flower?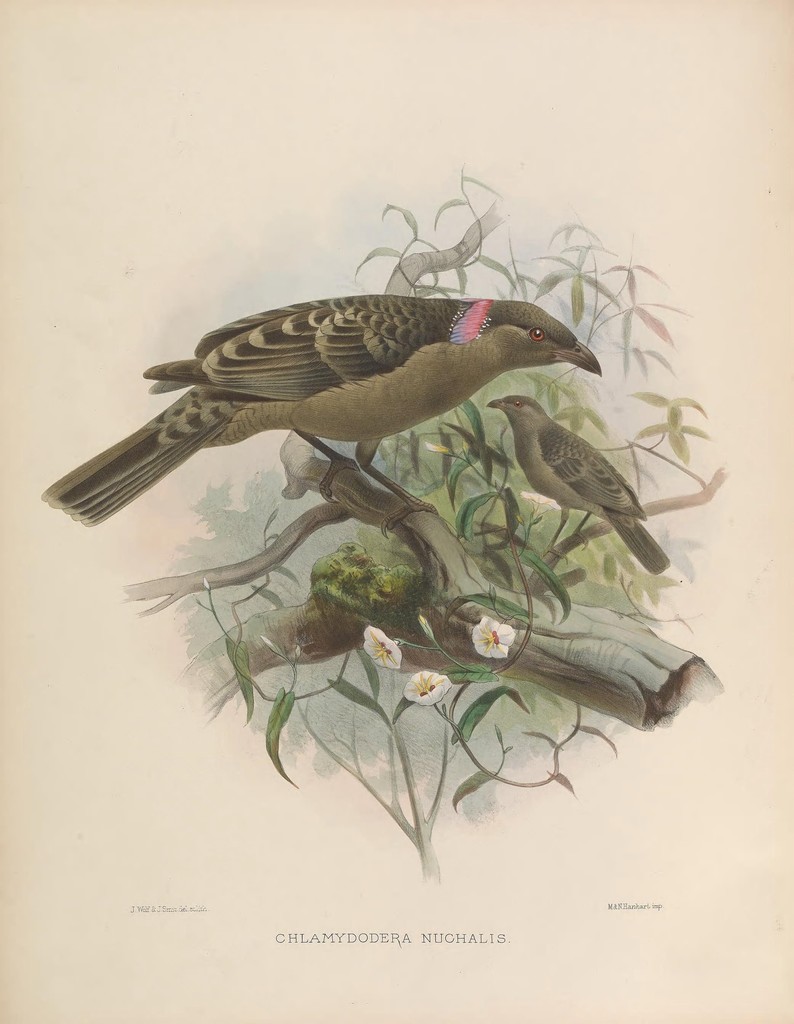
BBox(407, 669, 452, 710)
